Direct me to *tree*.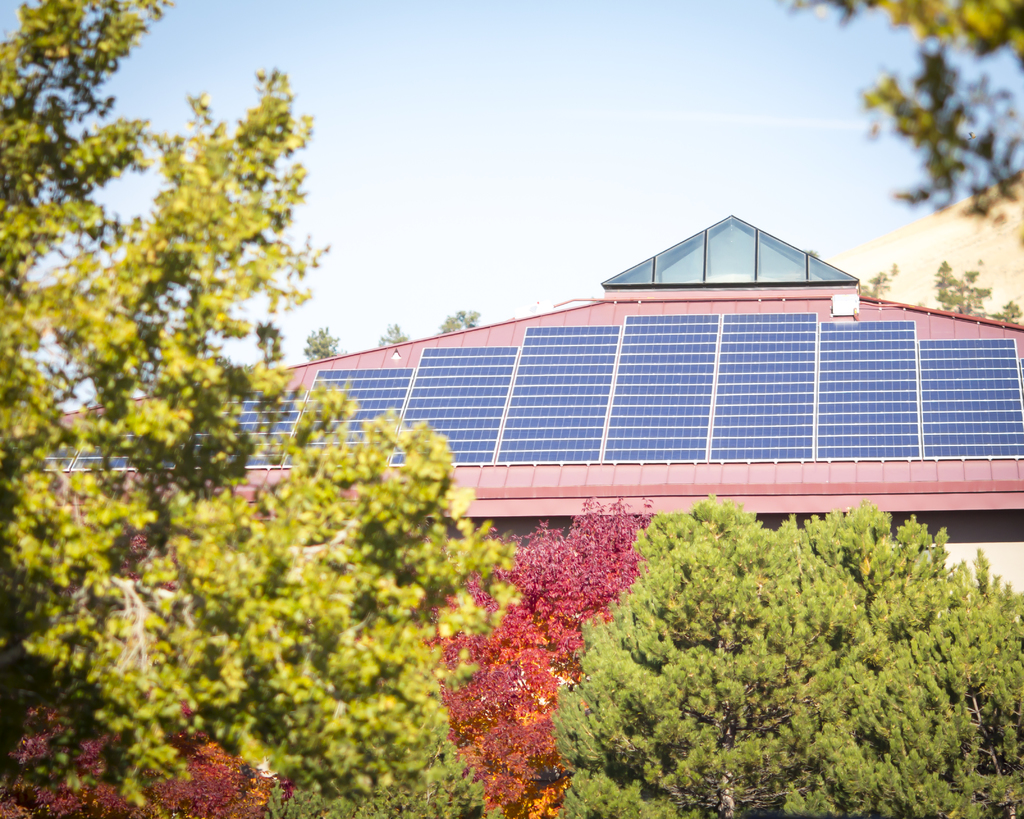
Direction: (left=544, top=485, right=1023, bottom=818).
